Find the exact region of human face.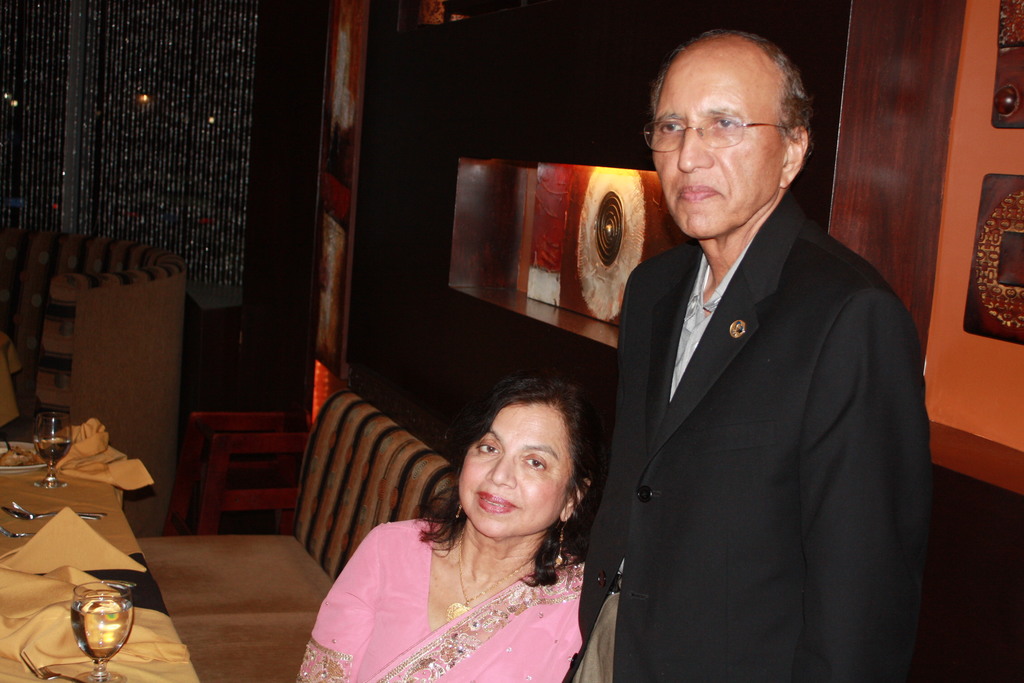
Exact region: rect(649, 48, 789, 238).
